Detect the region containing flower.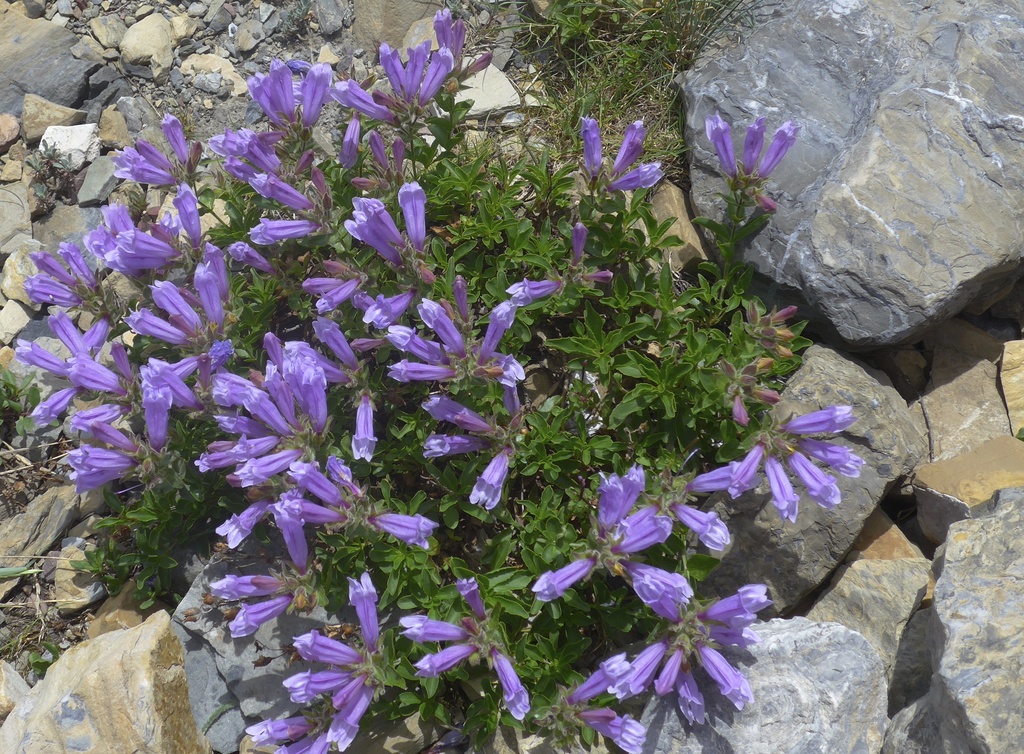
detection(266, 693, 344, 737).
